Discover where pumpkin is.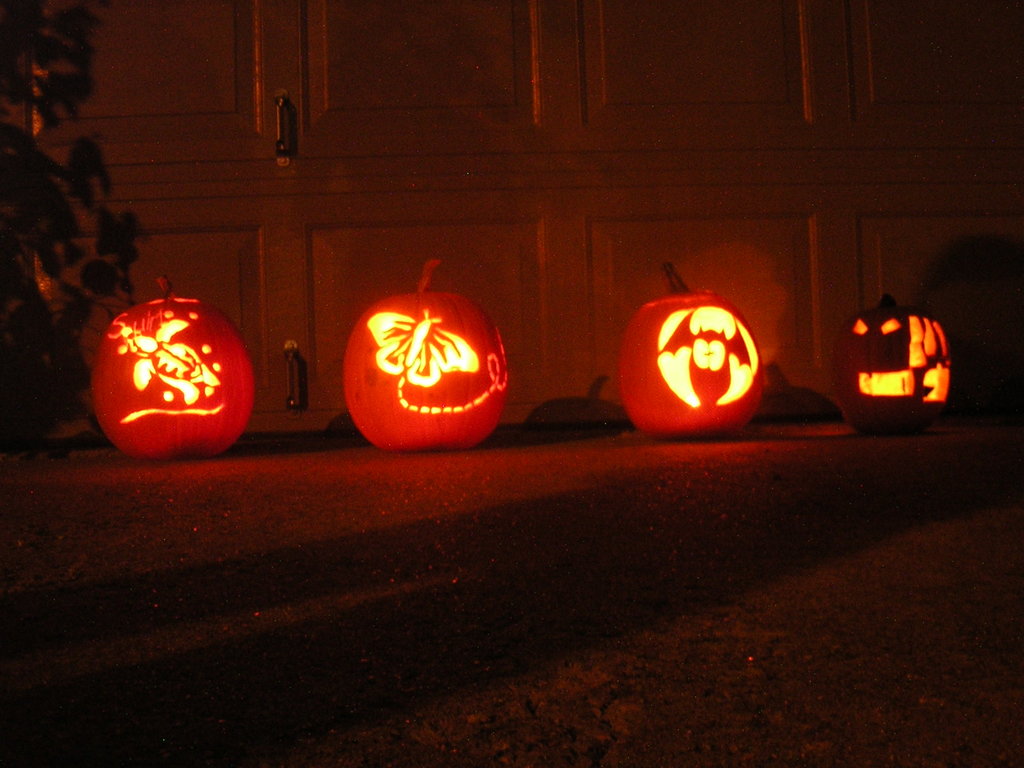
Discovered at pyautogui.locateOnScreen(616, 260, 768, 437).
